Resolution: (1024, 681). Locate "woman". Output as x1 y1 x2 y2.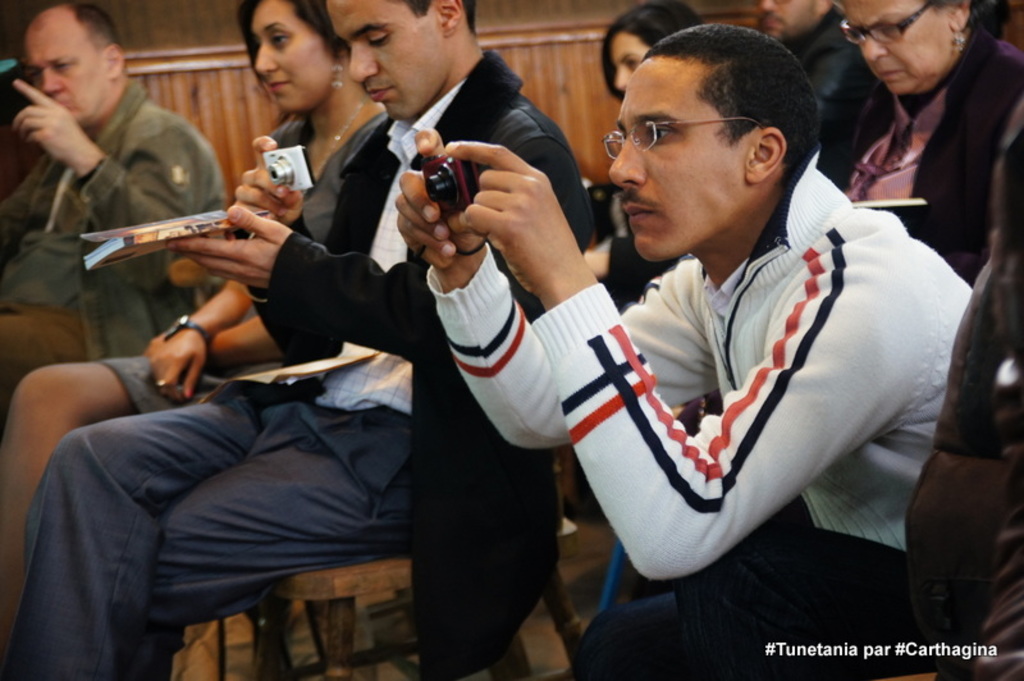
0 0 387 646.
